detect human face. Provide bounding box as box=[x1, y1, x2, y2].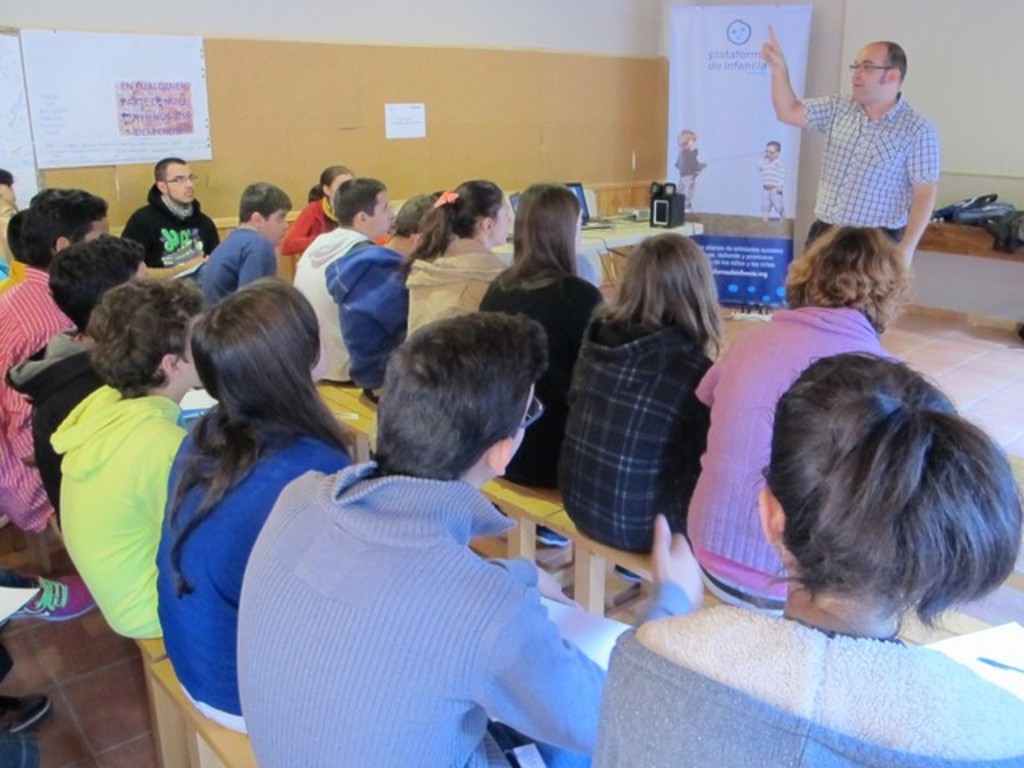
box=[264, 202, 285, 248].
